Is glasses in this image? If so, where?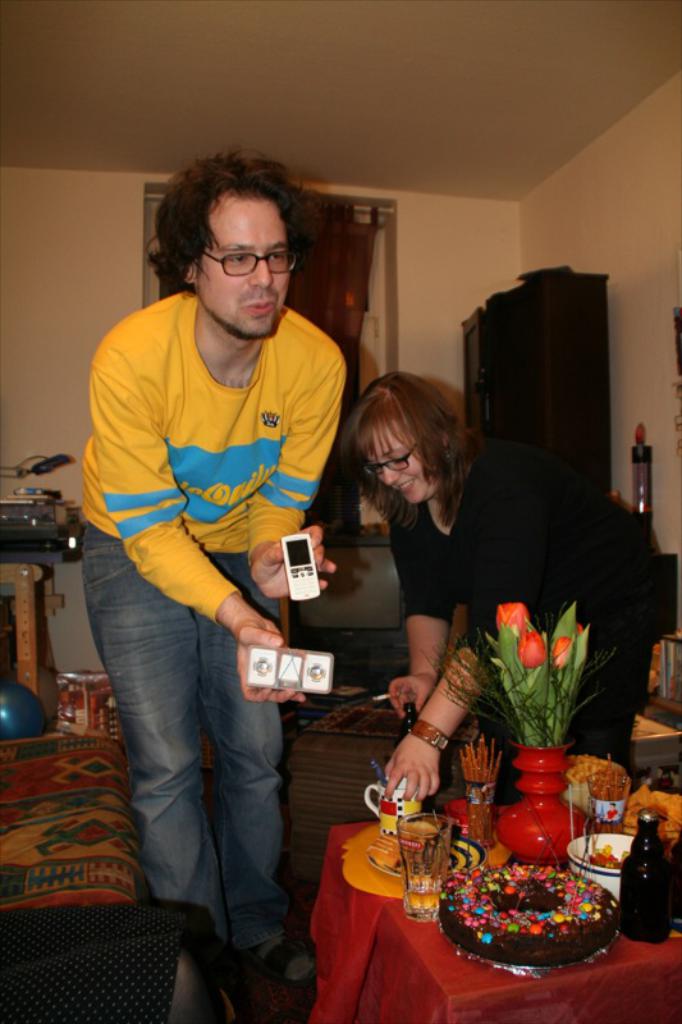
Yes, at x1=191, y1=242, x2=306, y2=280.
